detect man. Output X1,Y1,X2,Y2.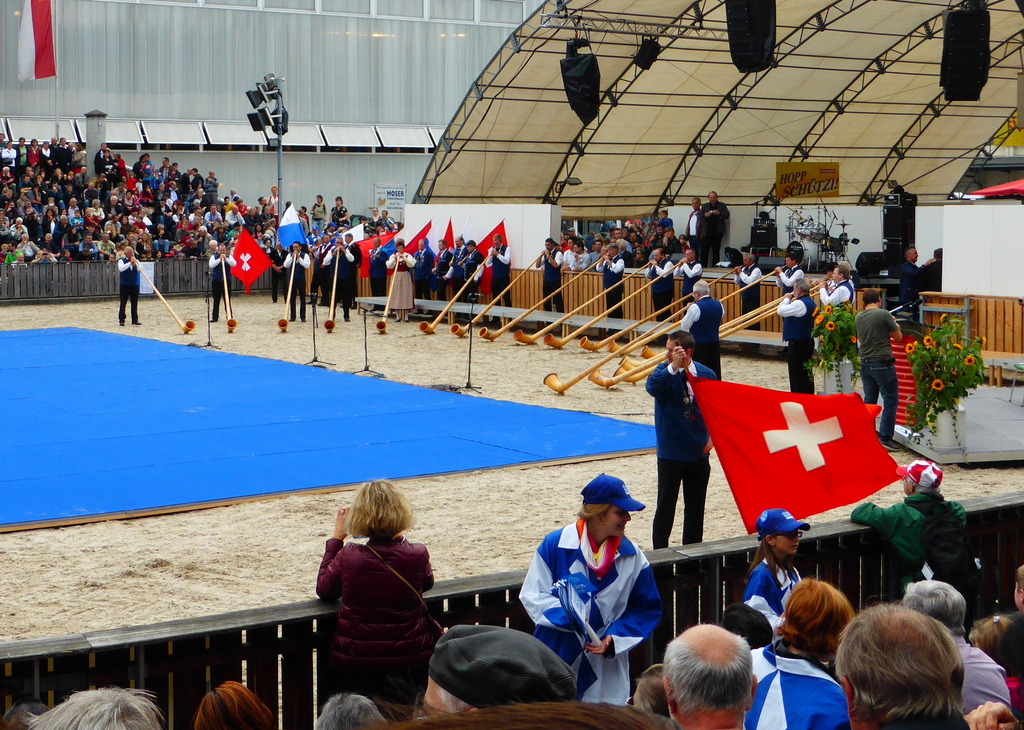
772,255,806,300.
